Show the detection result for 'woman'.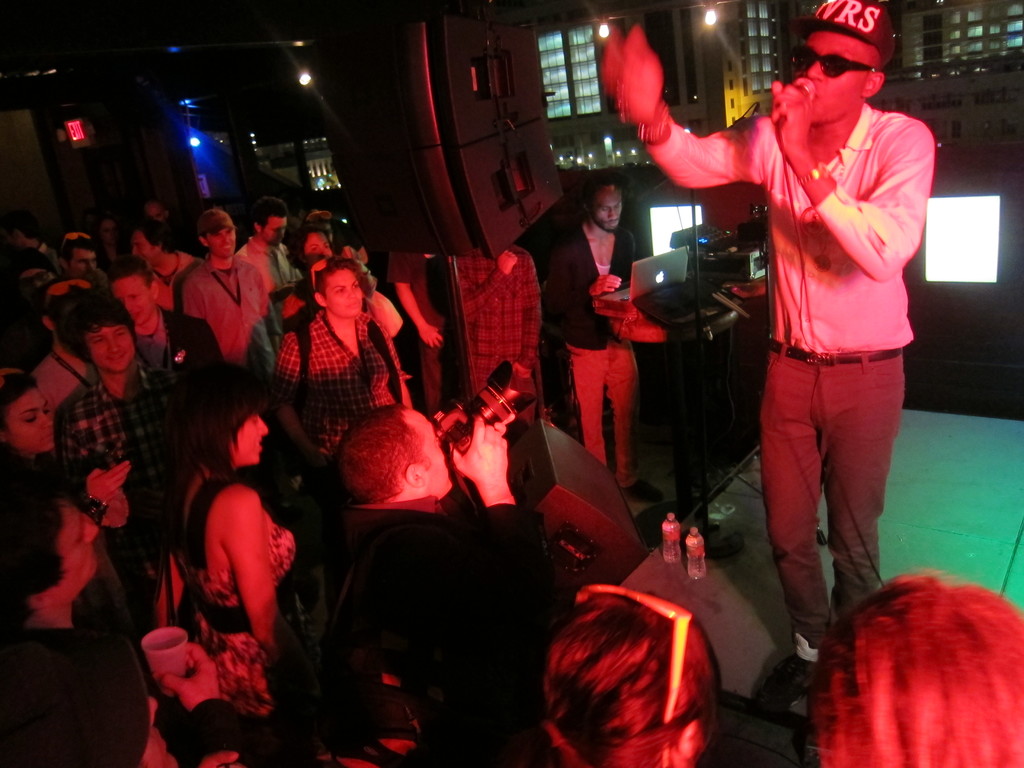
box=[149, 344, 316, 750].
